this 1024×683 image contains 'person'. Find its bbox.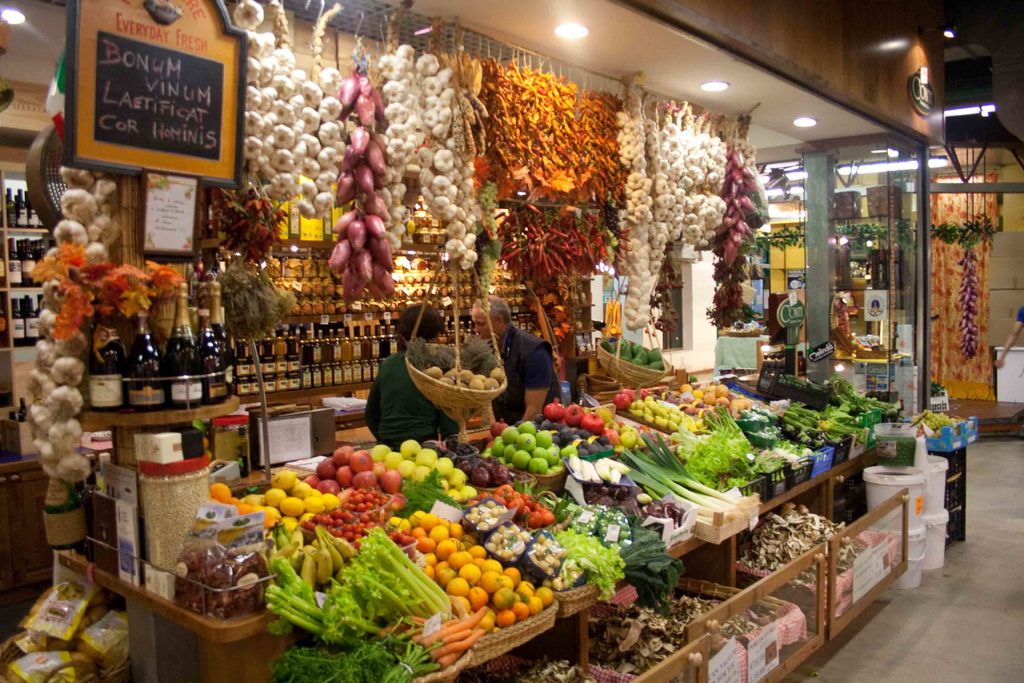
pyautogui.locateOnScreen(995, 302, 1023, 370).
